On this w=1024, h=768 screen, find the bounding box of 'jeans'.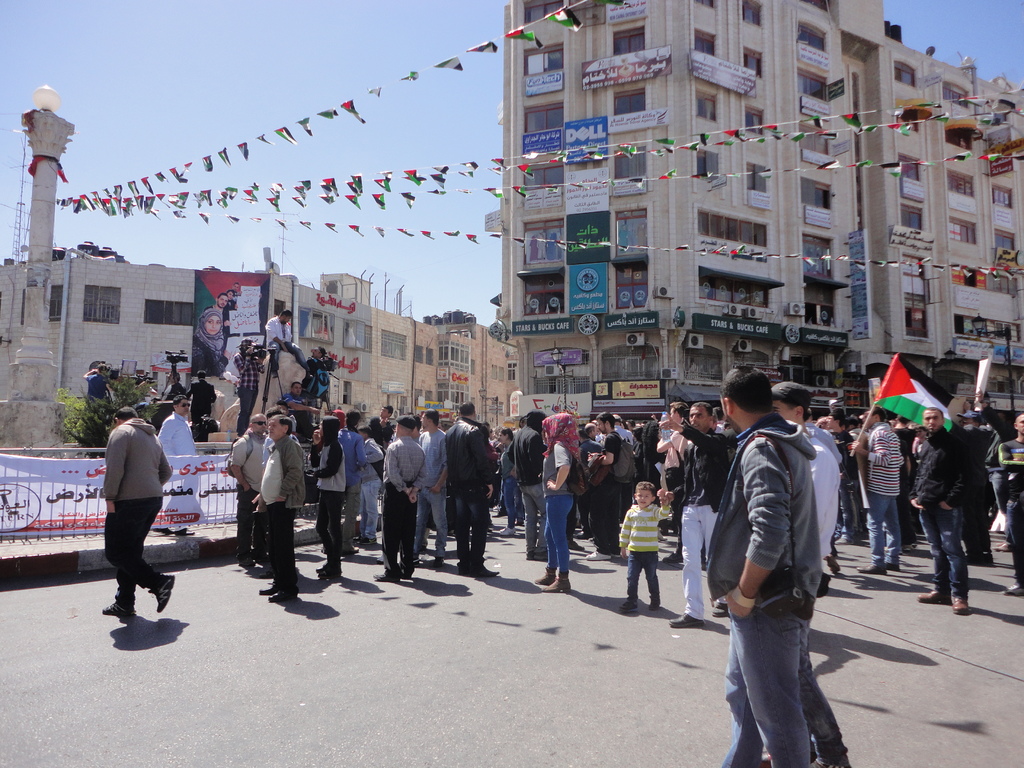
Bounding box: 719 590 811 748.
